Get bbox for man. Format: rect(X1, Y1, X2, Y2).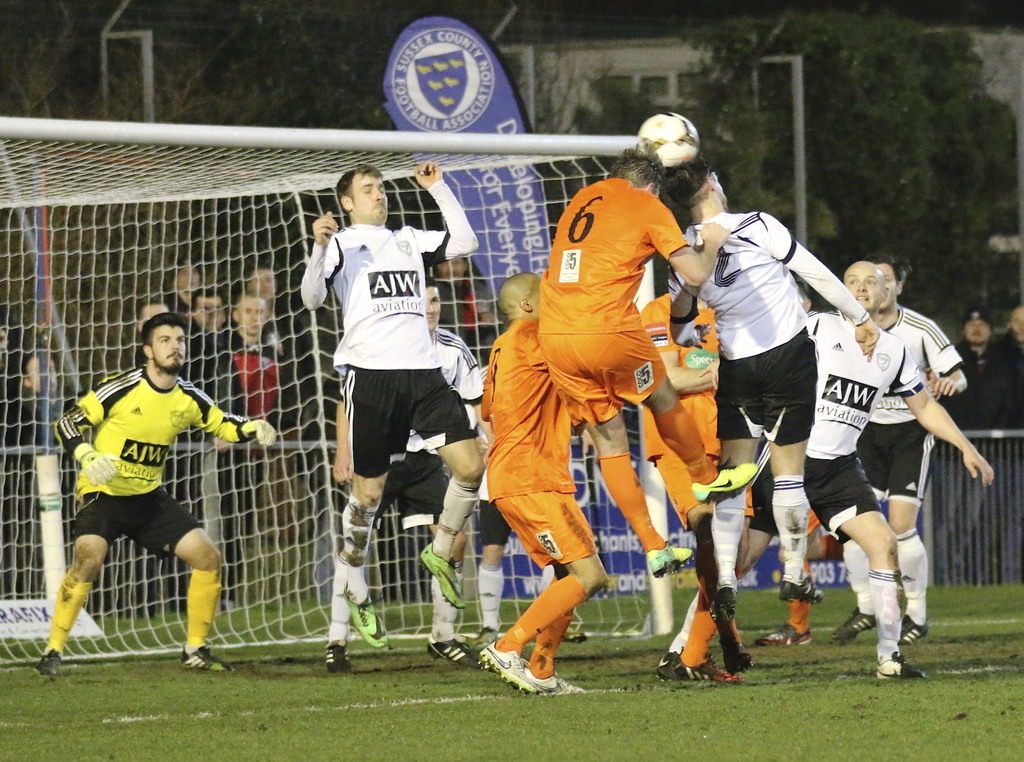
rect(473, 263, 611, 697).
